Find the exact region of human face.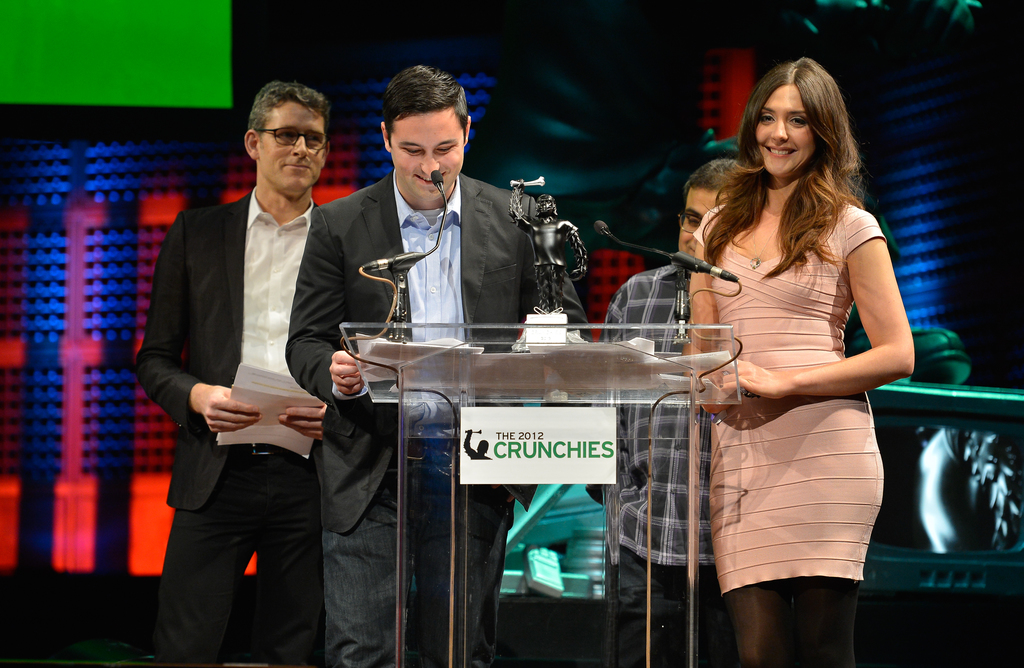
Exact region: box=[755, 86, 817, 176].
